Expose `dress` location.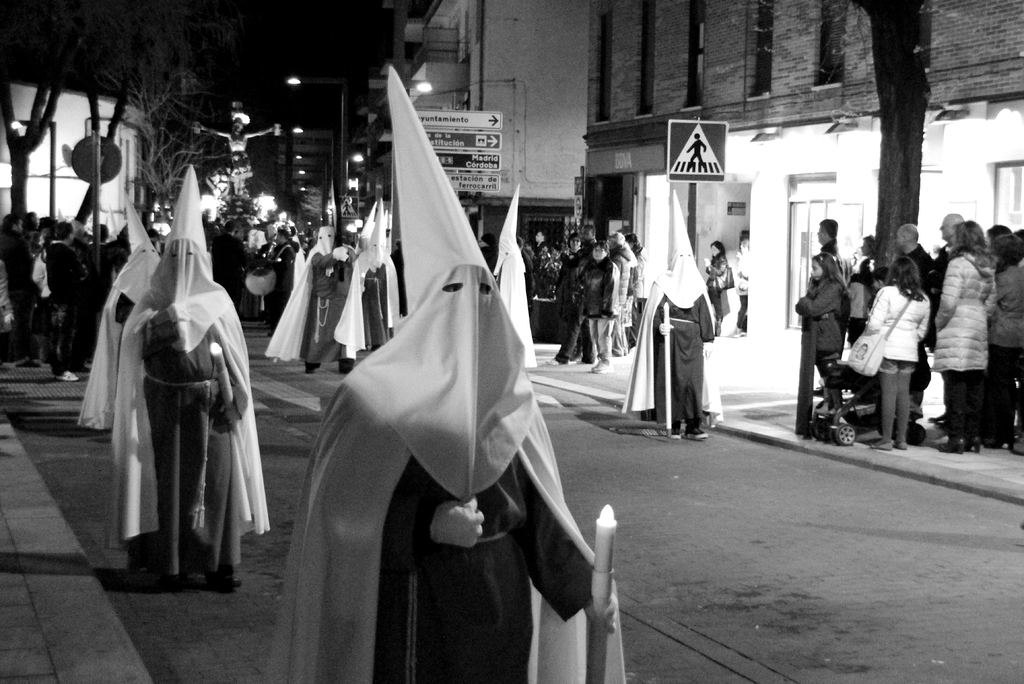
Exposed at BBox(654, 295, 715, 419).
